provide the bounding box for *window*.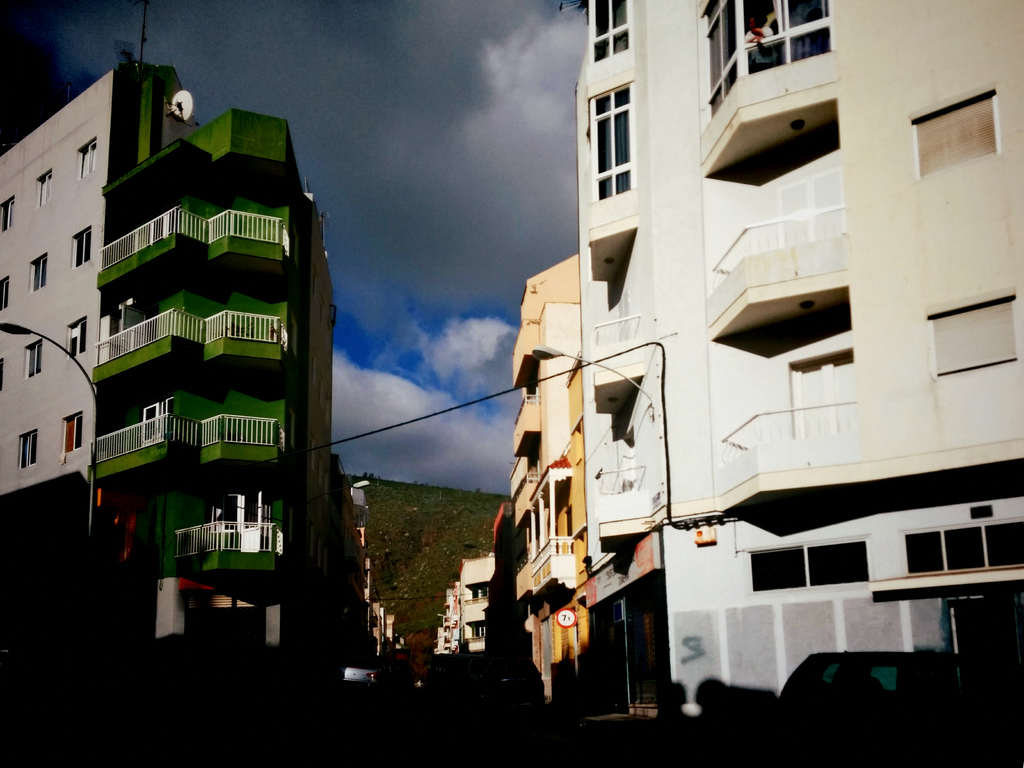
[x1=470, y1=584, x2=486, y2=597].
